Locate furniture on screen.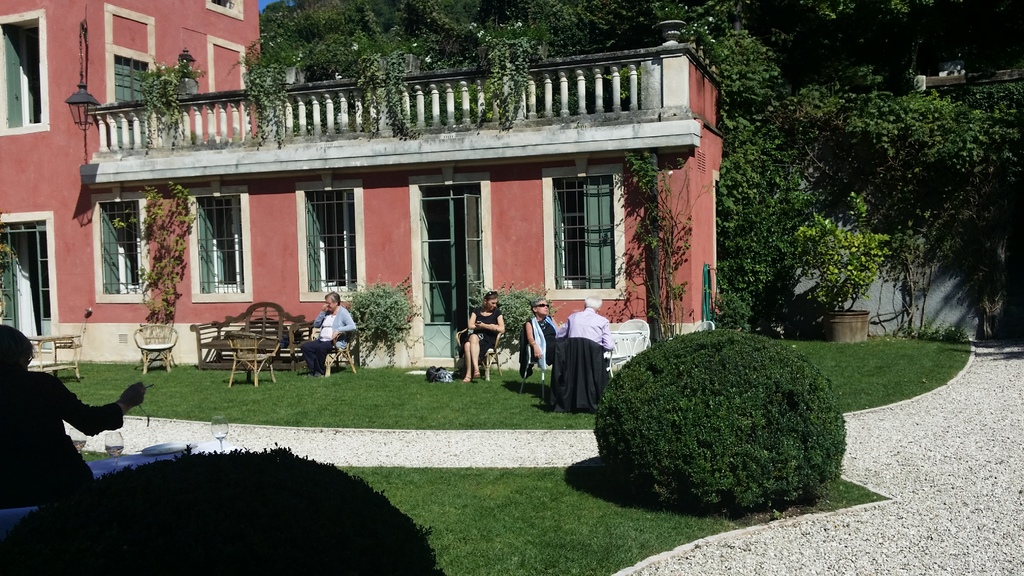
On screen at box=[609, 329, 644, 369].
